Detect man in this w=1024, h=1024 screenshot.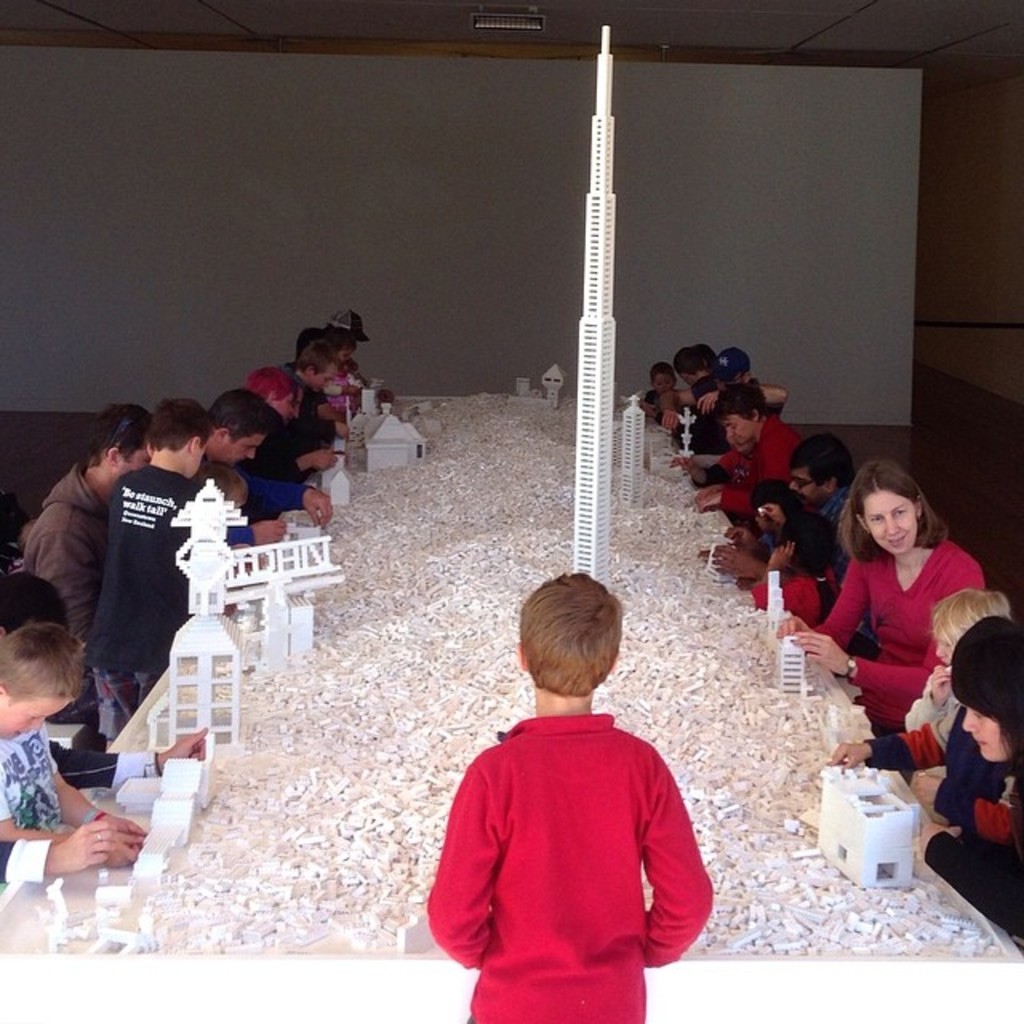
Detection: Rect(189, 382, 339, 552).
